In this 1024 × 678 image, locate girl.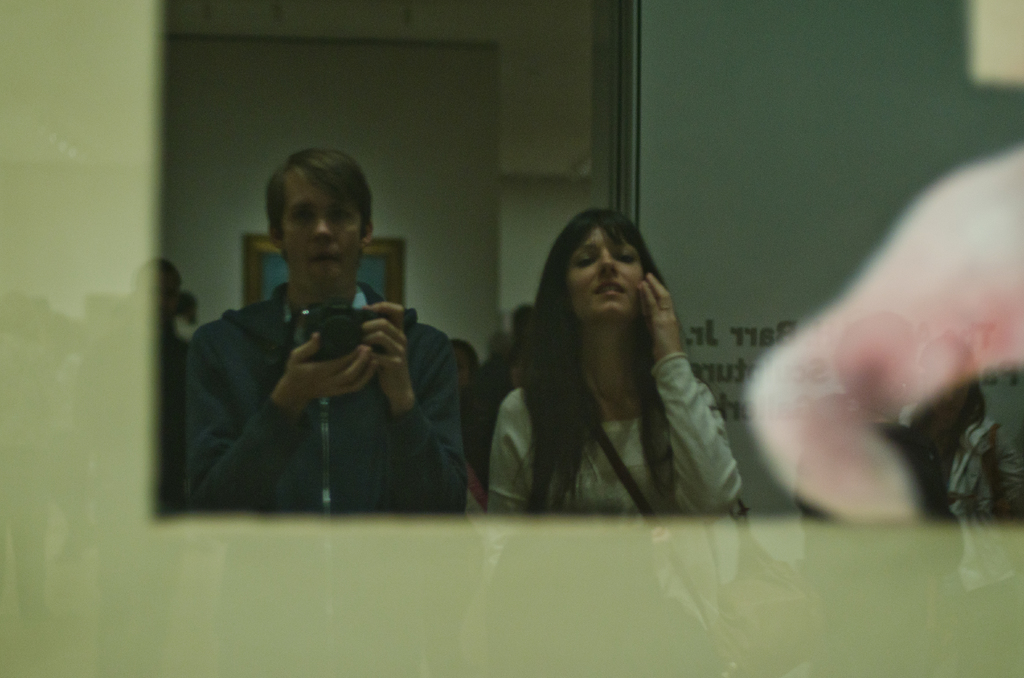
Bounding box: [476,207,733,677].
